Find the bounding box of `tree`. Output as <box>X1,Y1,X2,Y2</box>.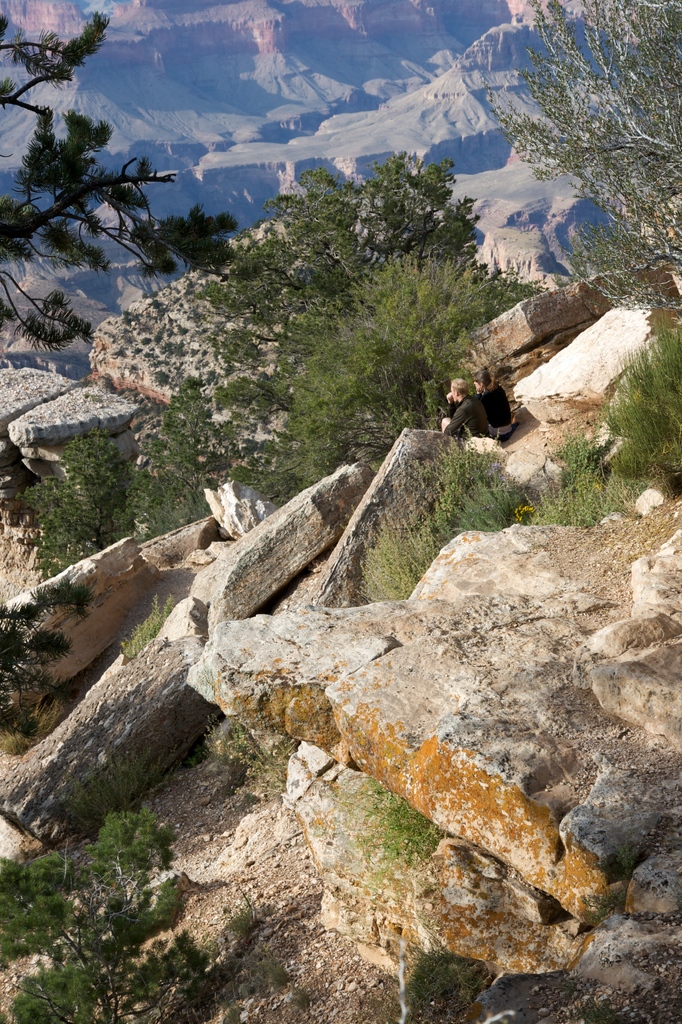
<box>8,369,220,579</box>.
